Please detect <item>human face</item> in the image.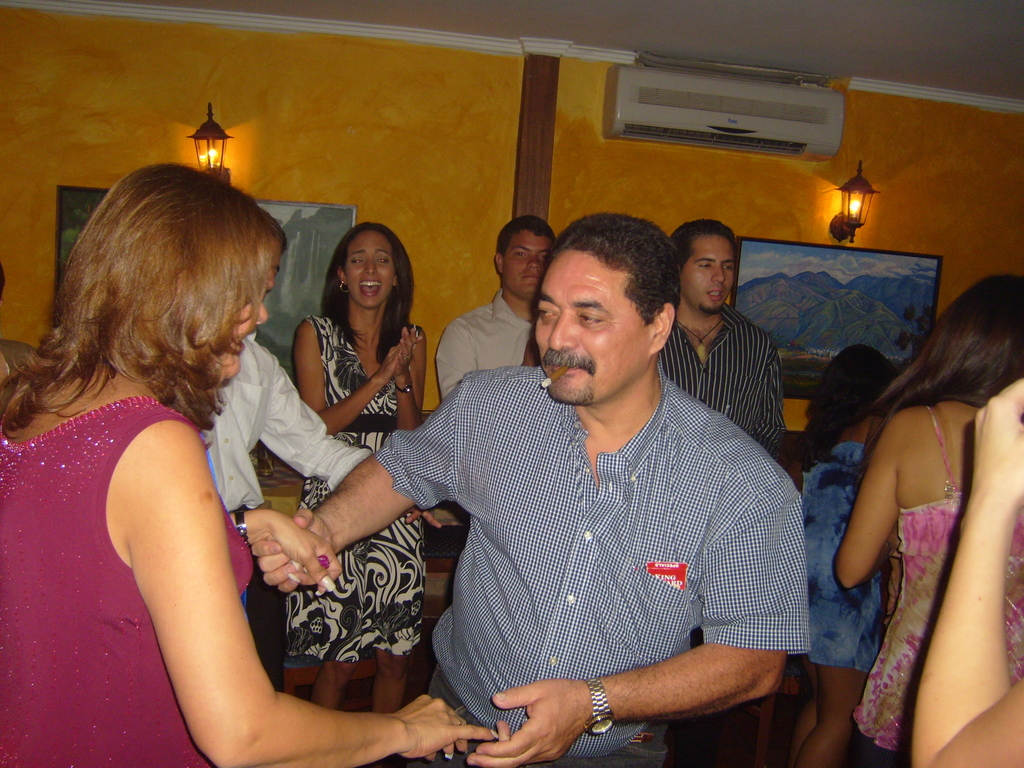
x1=531, y1=249, x2=655, y2=405.
